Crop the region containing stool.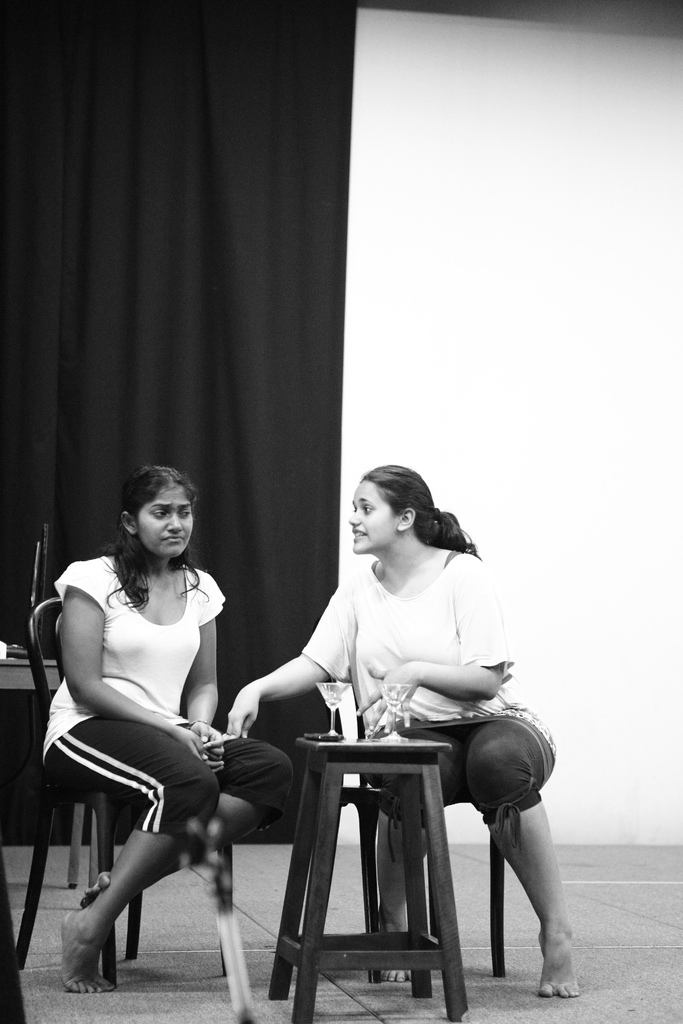
Crop region: crop(267, 733, 467, 1023).
